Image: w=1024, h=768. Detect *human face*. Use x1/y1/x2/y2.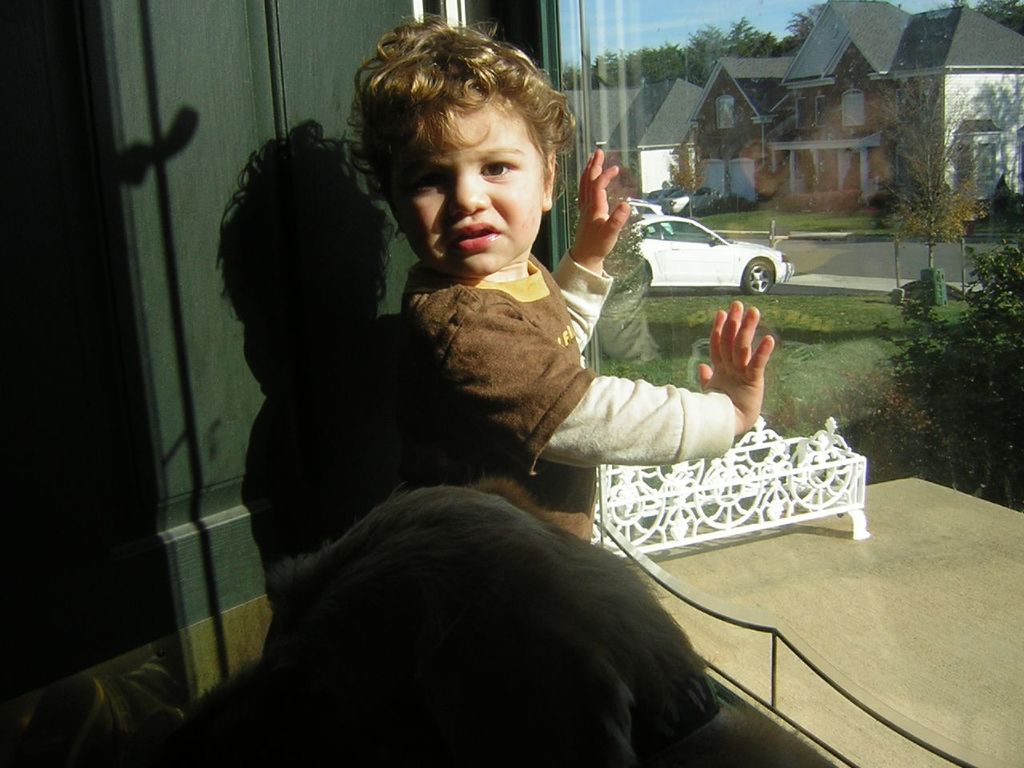
371/91/539/282.
